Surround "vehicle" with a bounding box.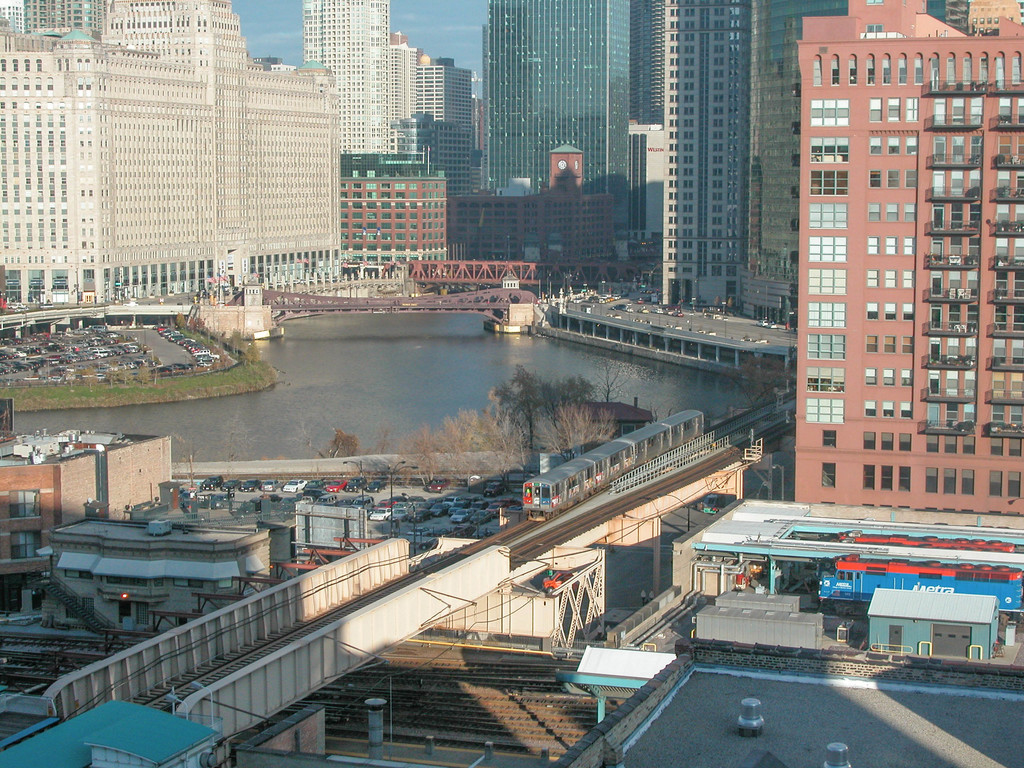
Rect(477, 482, 504, 499).
